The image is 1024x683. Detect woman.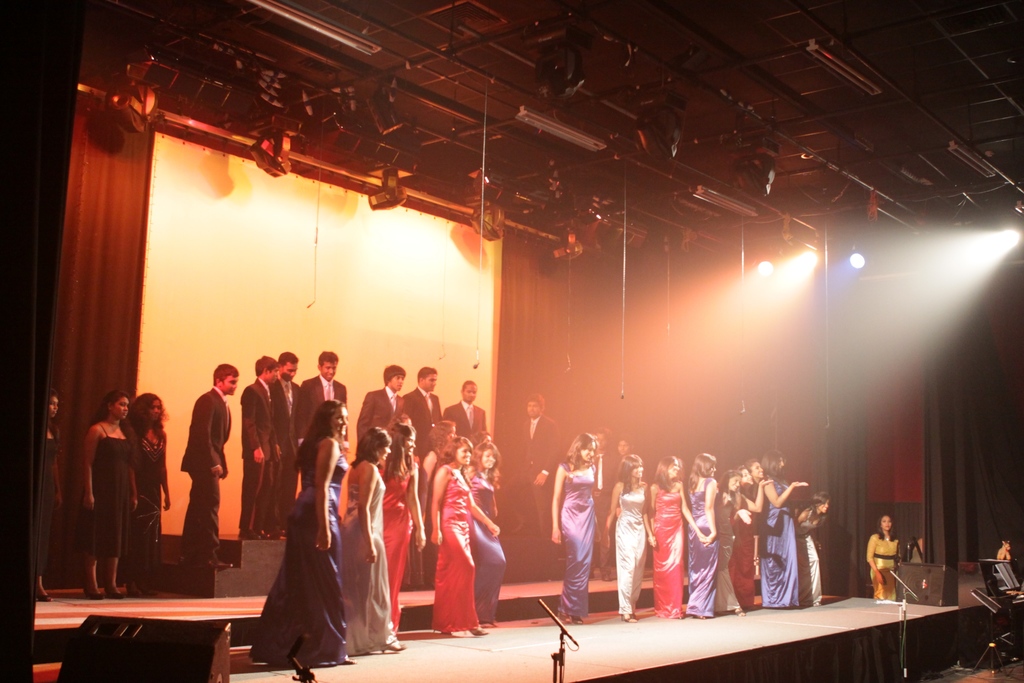
Detection: (425, 431, 488, 635).
